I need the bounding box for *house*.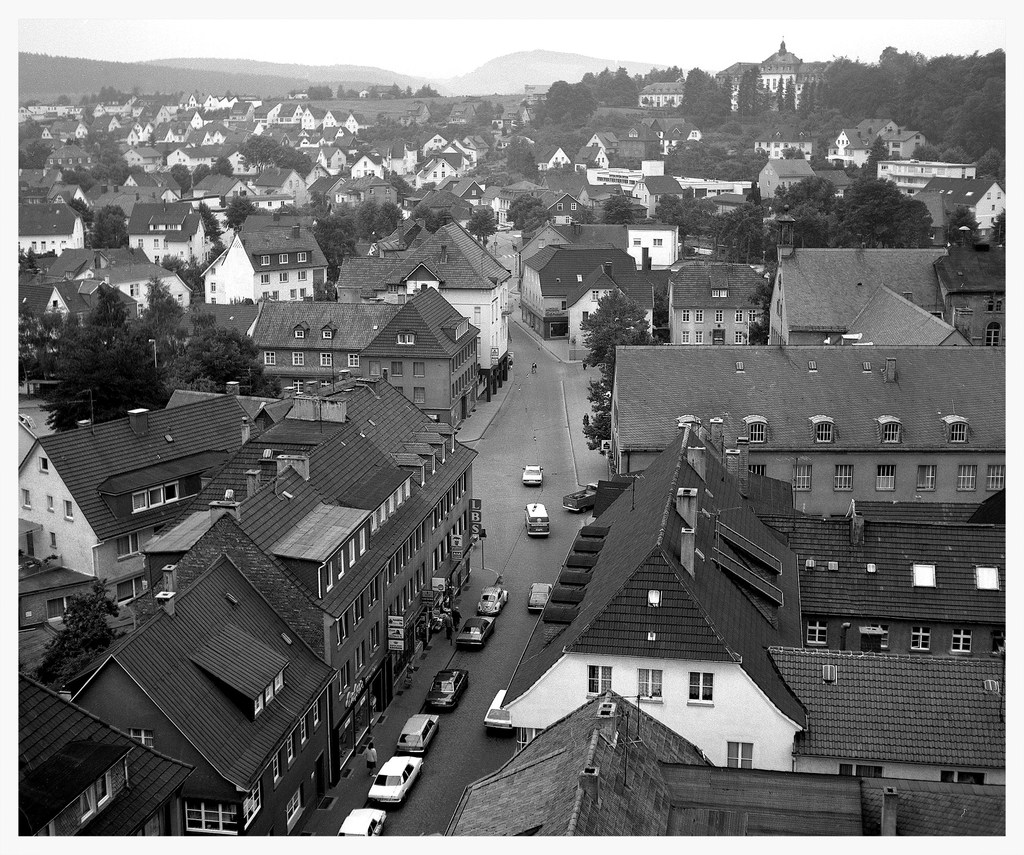
Here it is: crop(133, 140, 163, 177).
